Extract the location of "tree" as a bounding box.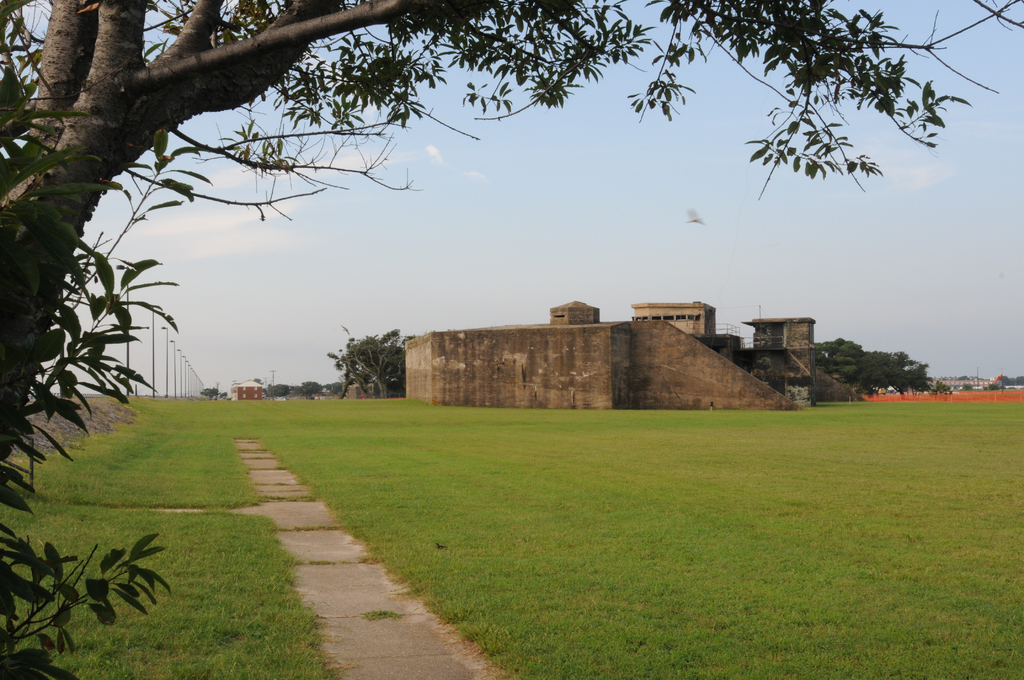
box=[300, 375, 316, 397].
